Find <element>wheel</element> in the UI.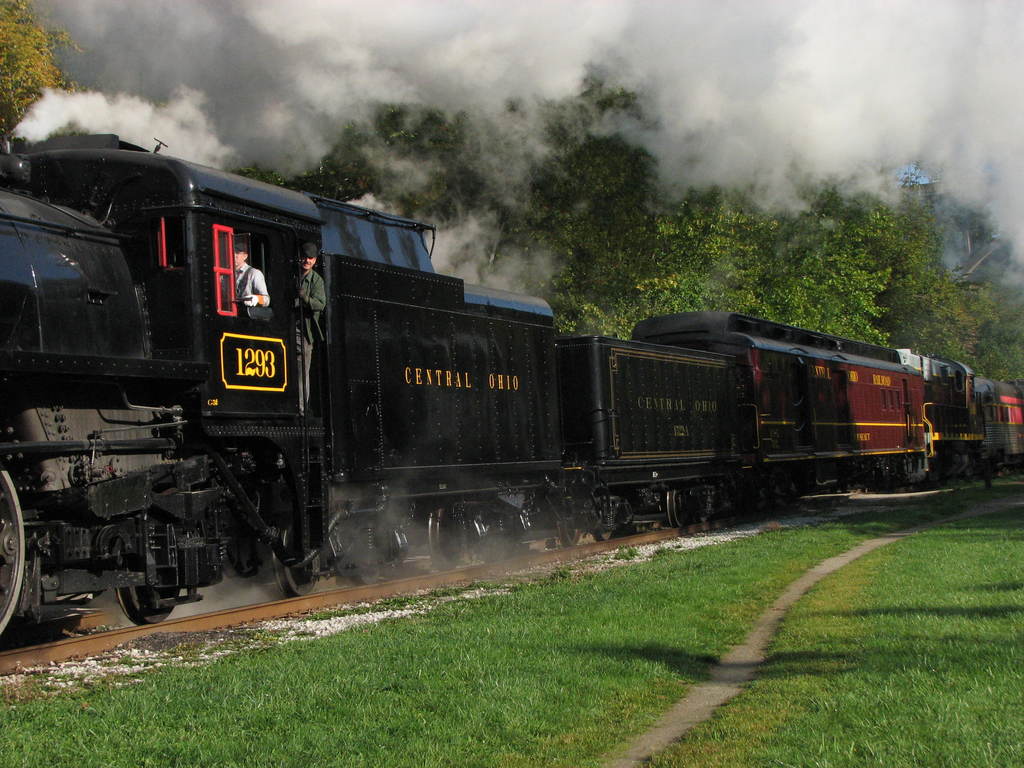
UI element at <bbox>112, 513, 181, 625</bbox>.
